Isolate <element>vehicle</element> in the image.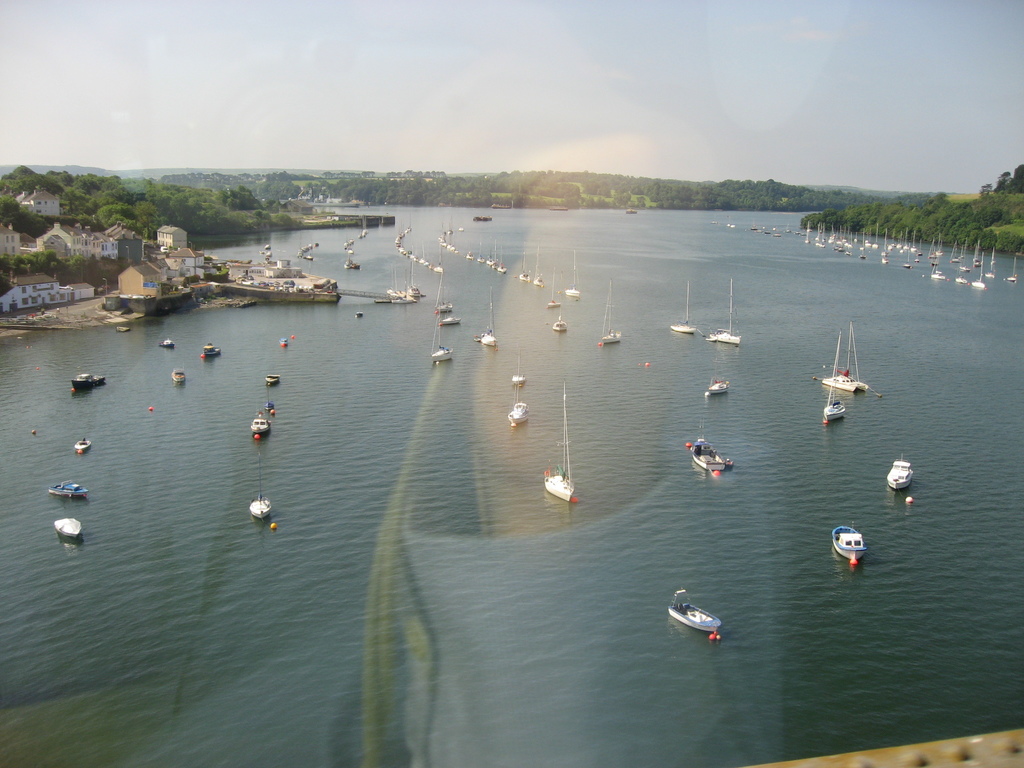
Isolated region: l=666, t=587, r=721, b=635.
